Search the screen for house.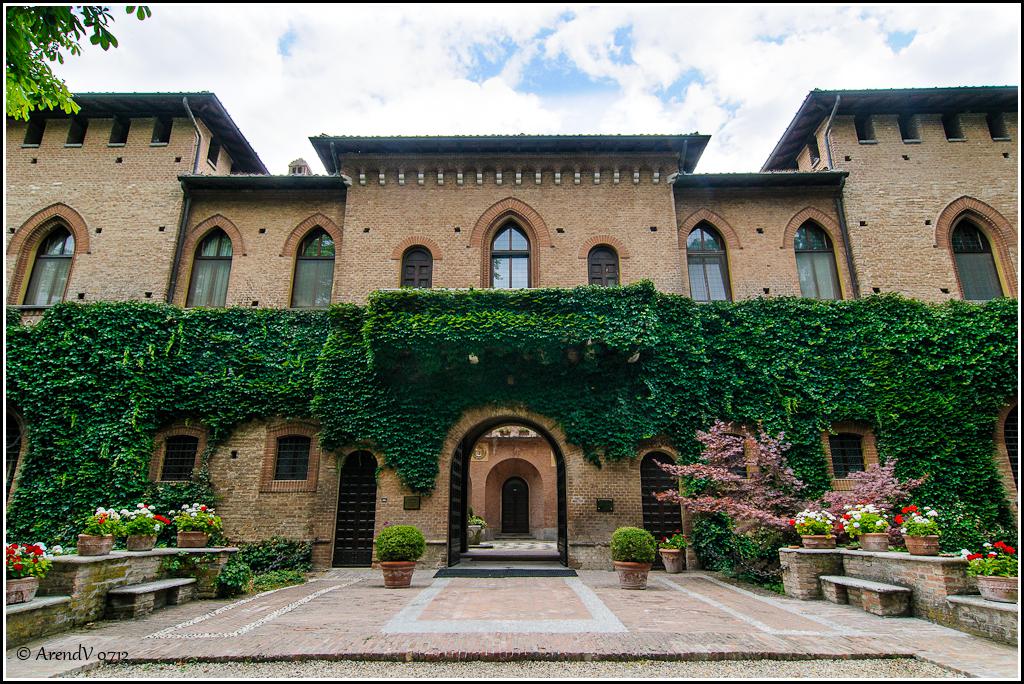
Found at bbox(0, 84, 1023, 573).
